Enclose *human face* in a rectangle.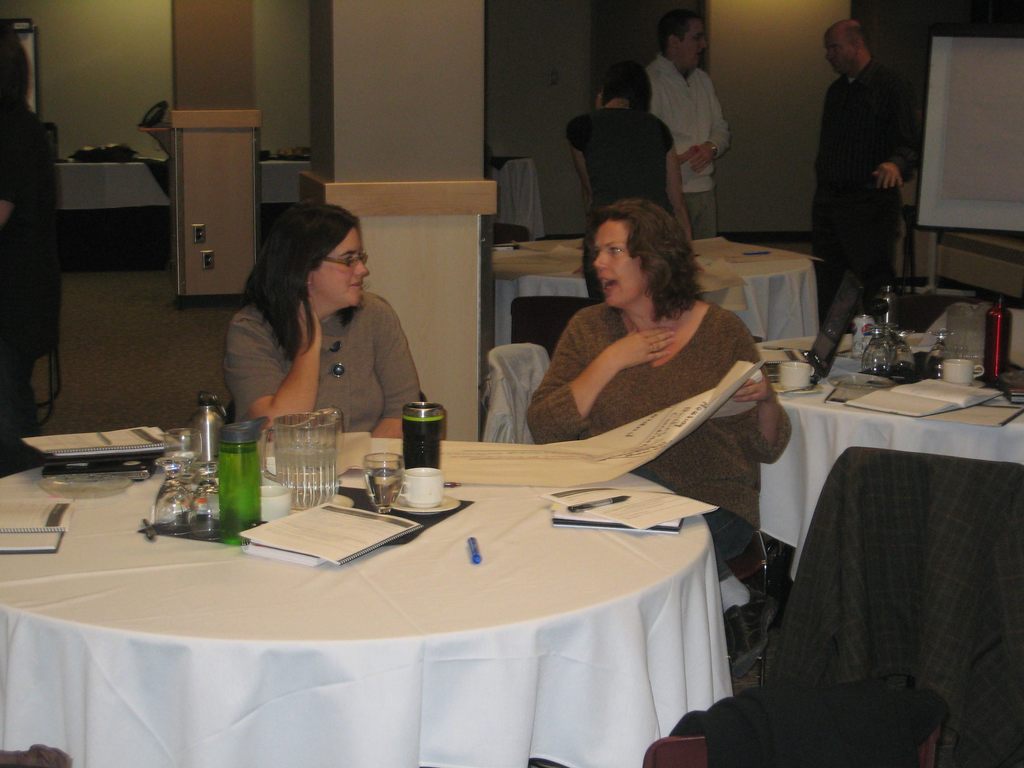
[592, 220, 649, 308].
